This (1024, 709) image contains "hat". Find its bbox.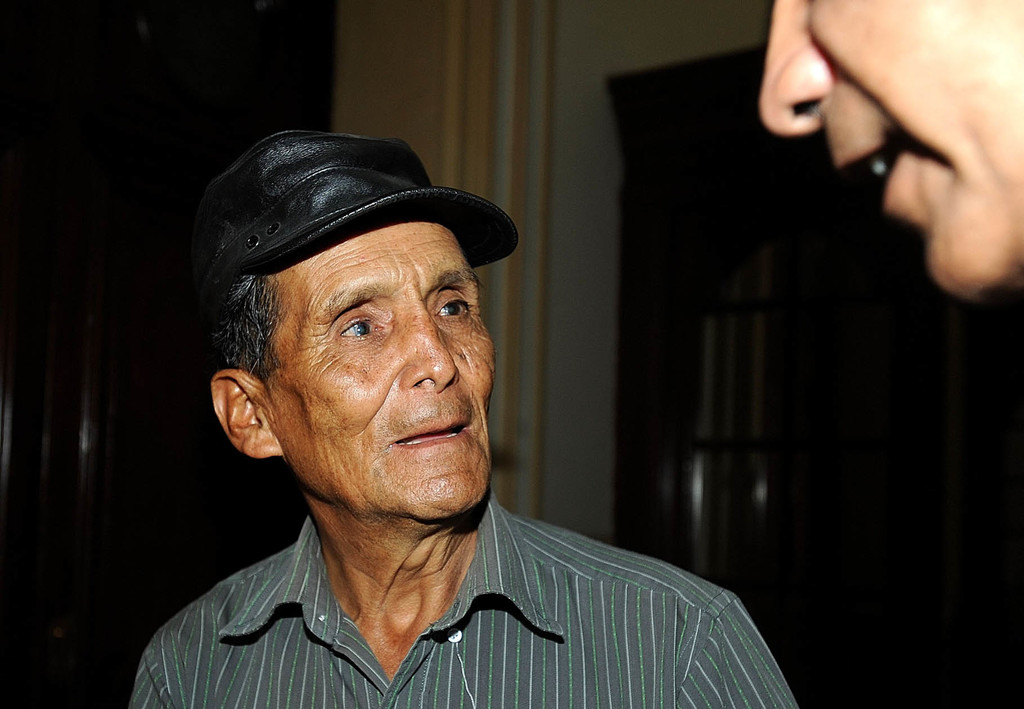
[x1=194, y1=130, x2=519, y2=291].
